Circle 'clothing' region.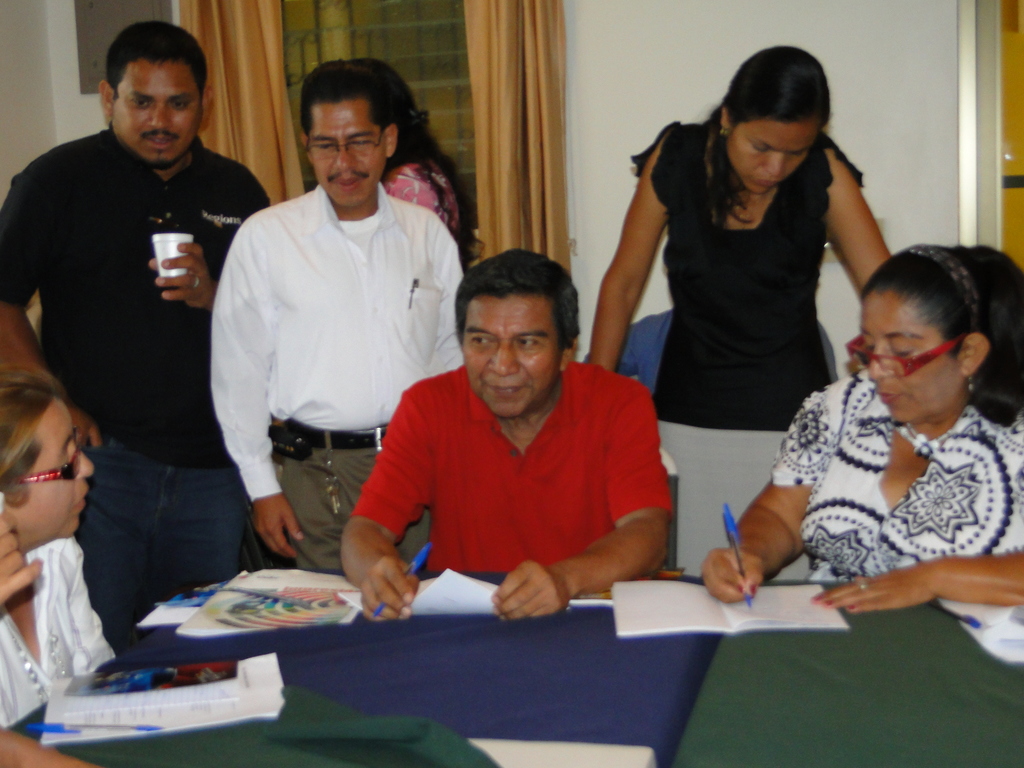
Region: 193, 105, 462, 572.
